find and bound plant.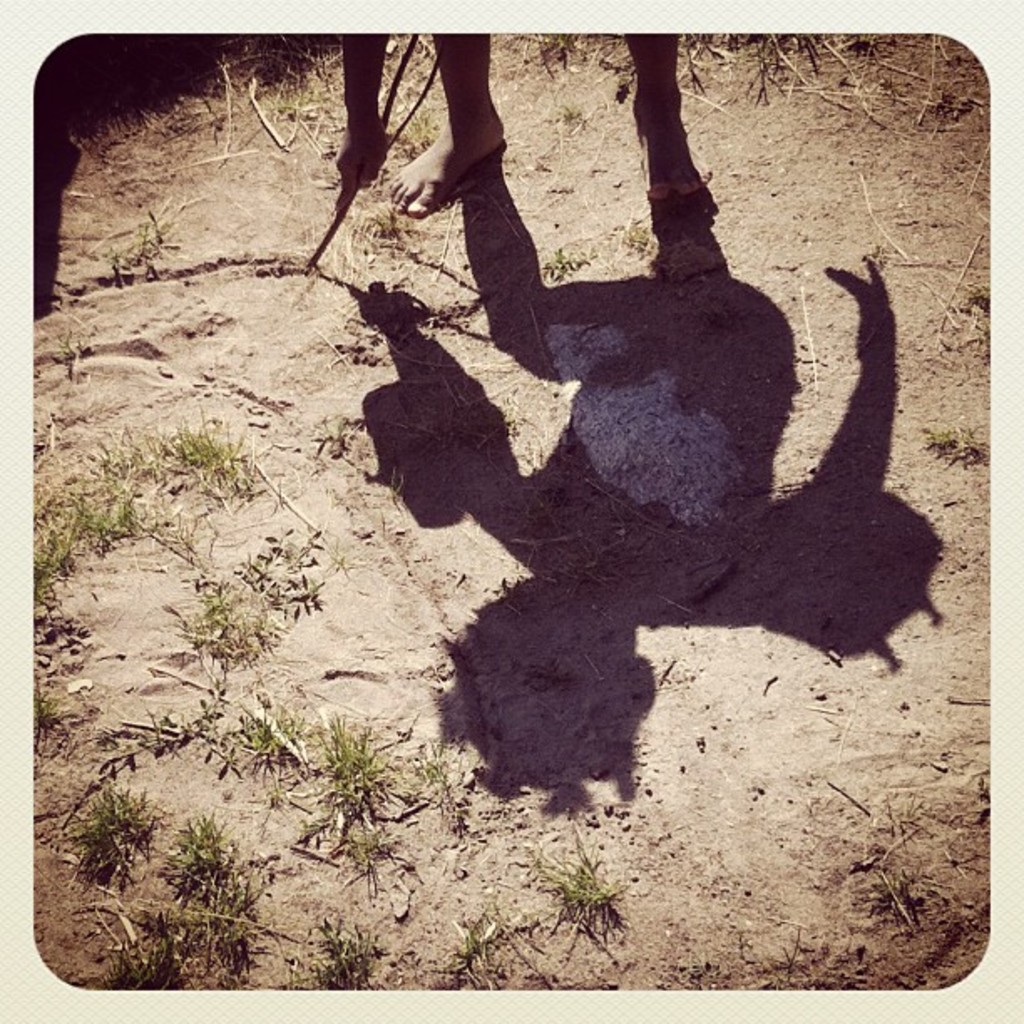
Bound: locate(962, 273, 994, 316).
